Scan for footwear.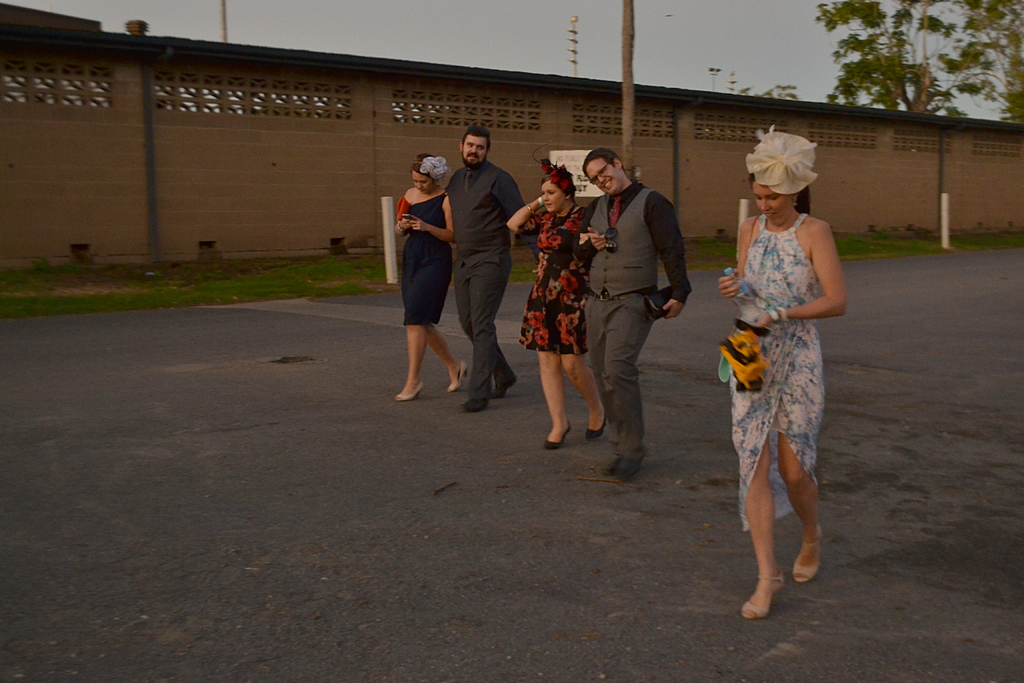
Scan result: {"left": 741, "top": 572, "right": 786, "bottom": 618}.
